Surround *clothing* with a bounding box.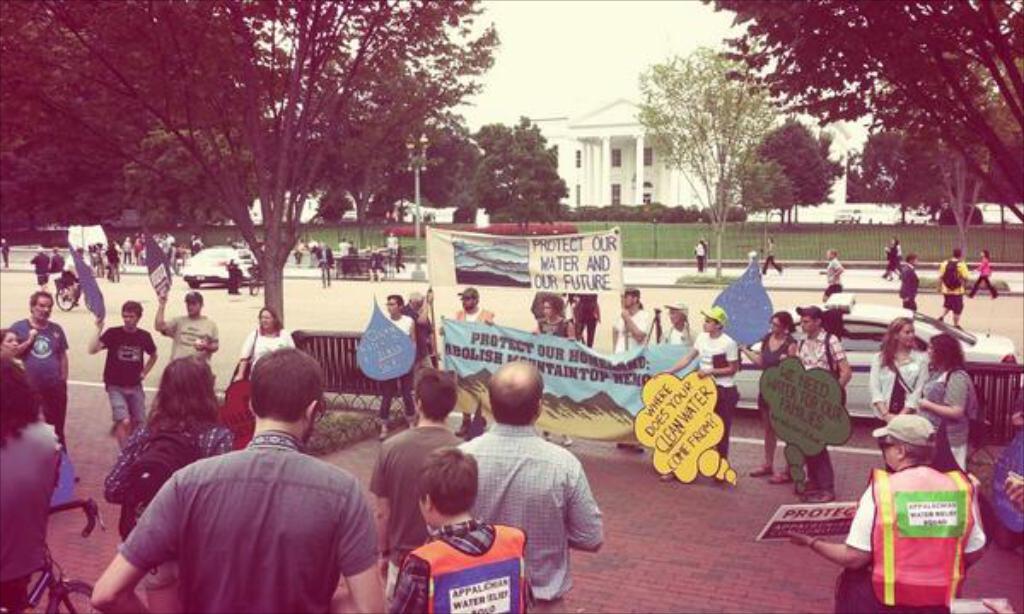
bbox=[896, 261, 923, 314].
